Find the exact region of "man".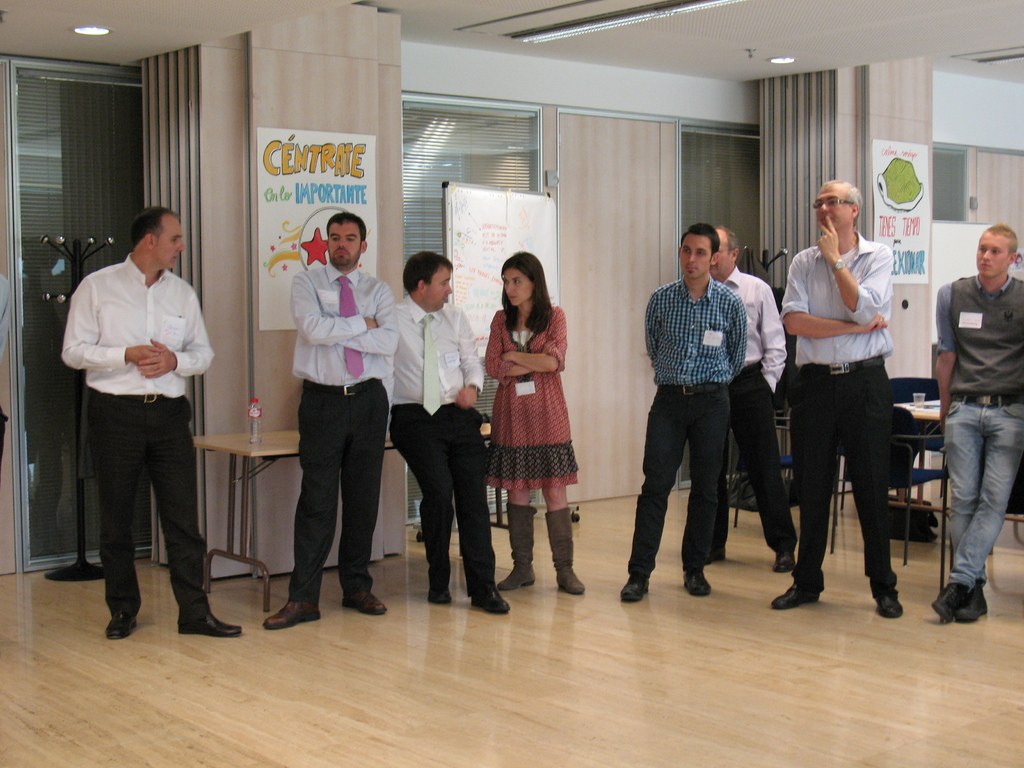
Exact region: [left=705, top=225, right=795, bottom=577].
